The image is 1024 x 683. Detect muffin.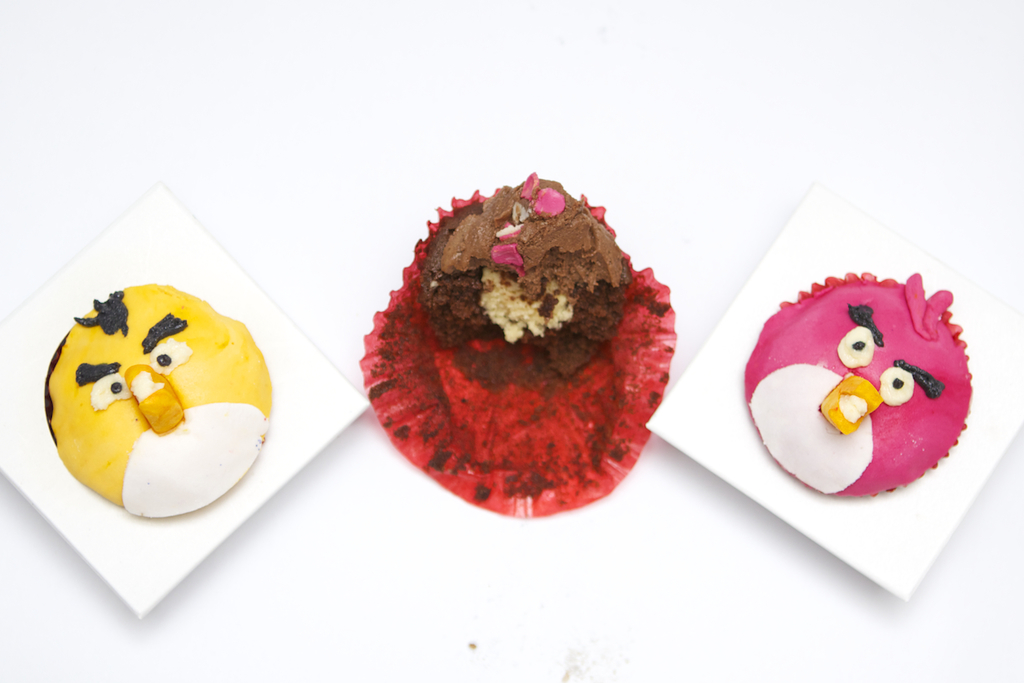
Detection: select_region(41, 279, 275, 516).
